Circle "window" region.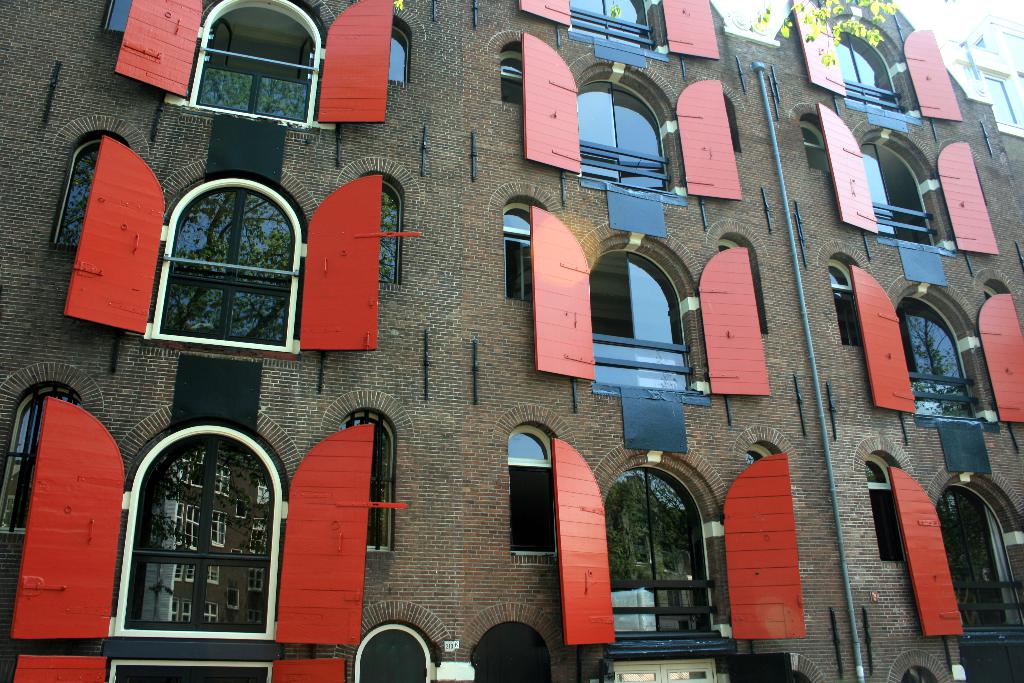
Region: <box>570,0,651,49</box>.
